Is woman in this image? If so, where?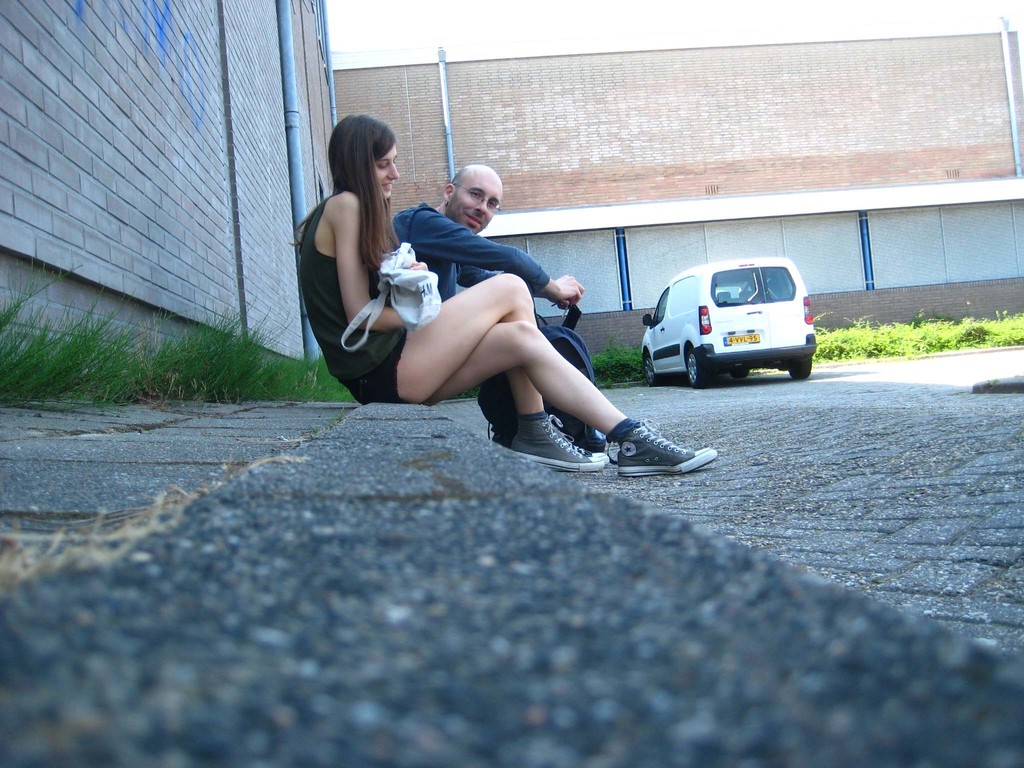
Yes, at [292,99,721,484].
